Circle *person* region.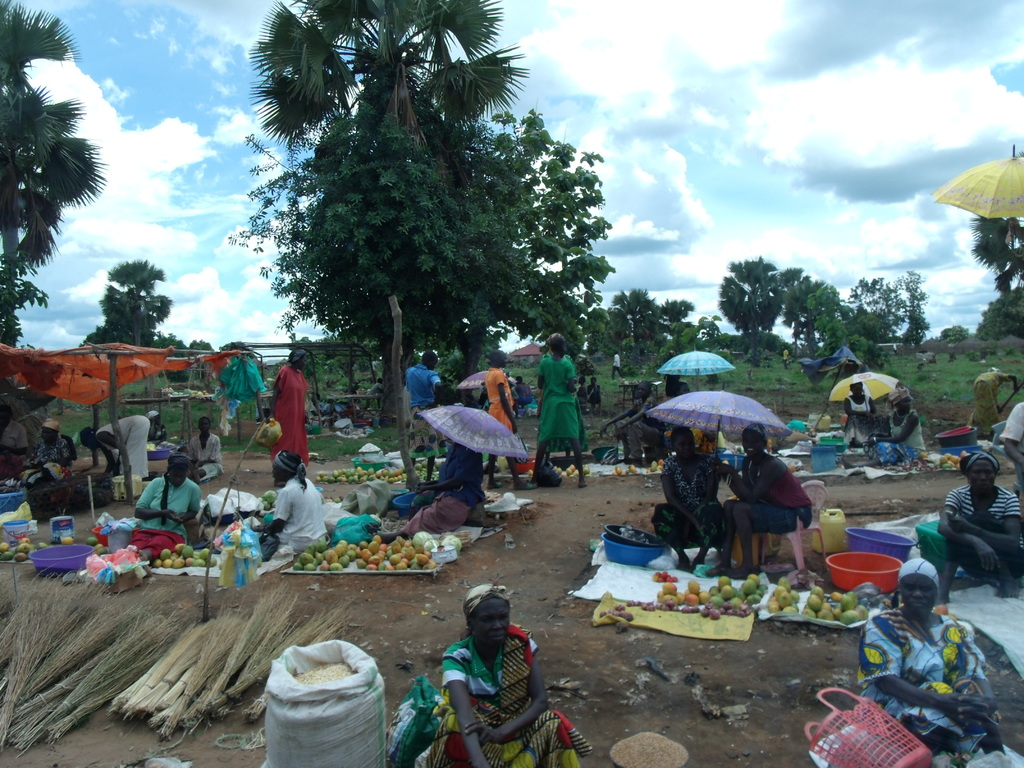
Region: detection(81, 408, 157, 488).
